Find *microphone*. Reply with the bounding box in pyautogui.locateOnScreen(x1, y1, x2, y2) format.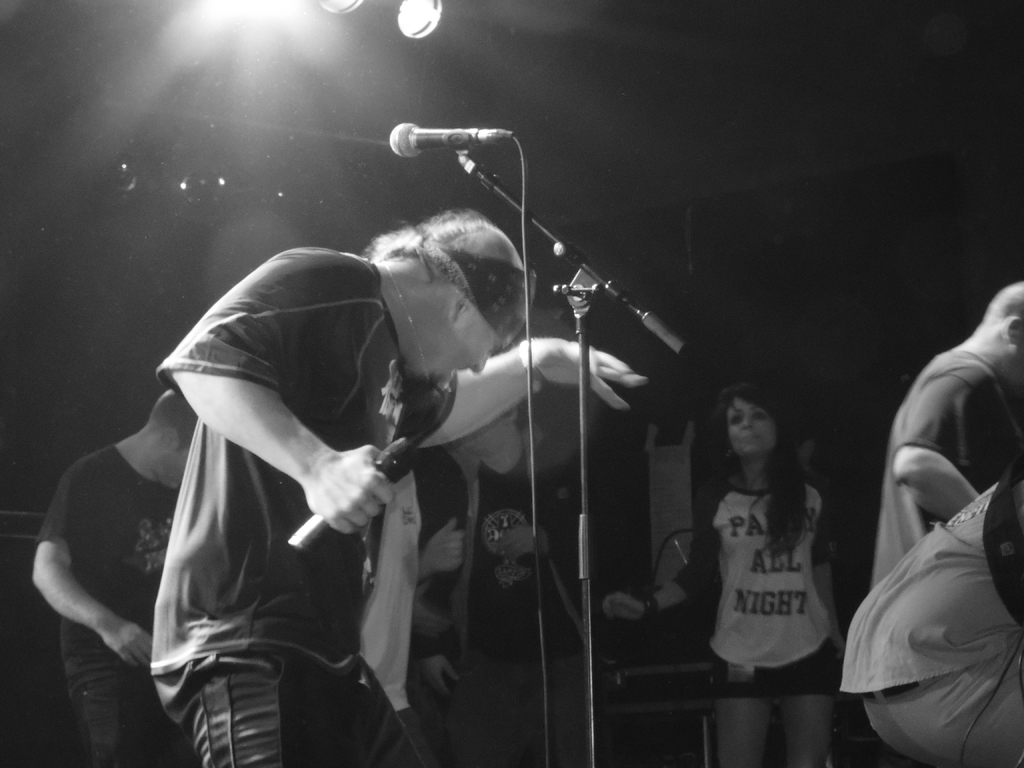
pyautogui.locateOnScreen(388, 120, 525, 158).
